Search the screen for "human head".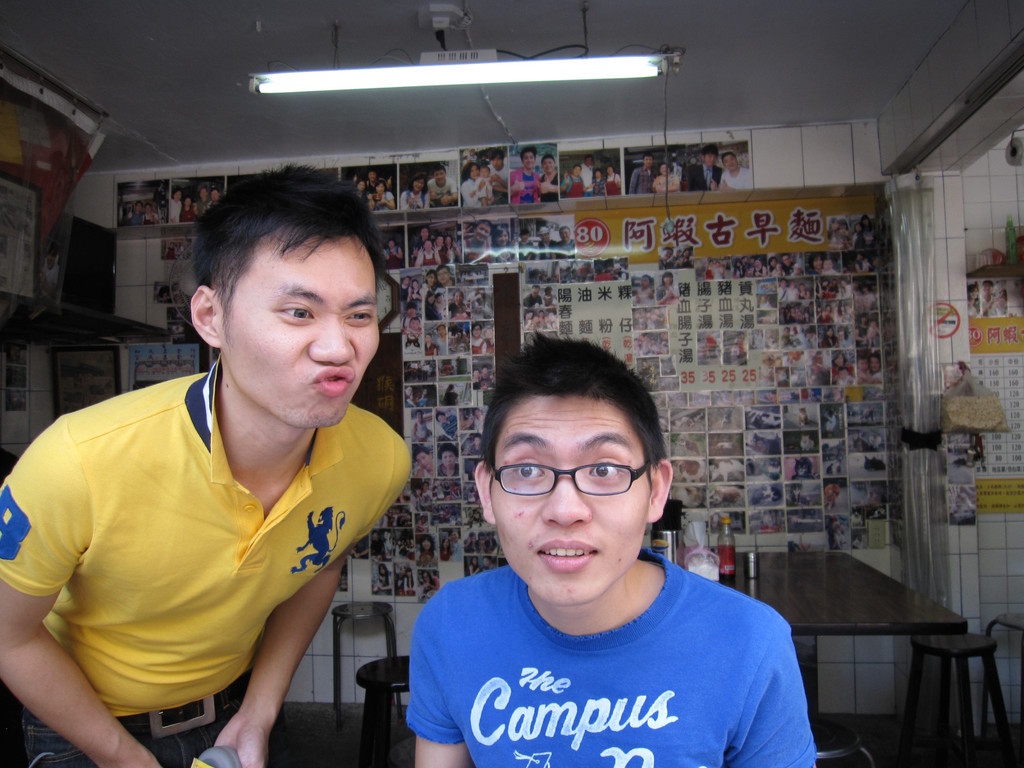
Found at BBox(536, 226, 548, 244).
